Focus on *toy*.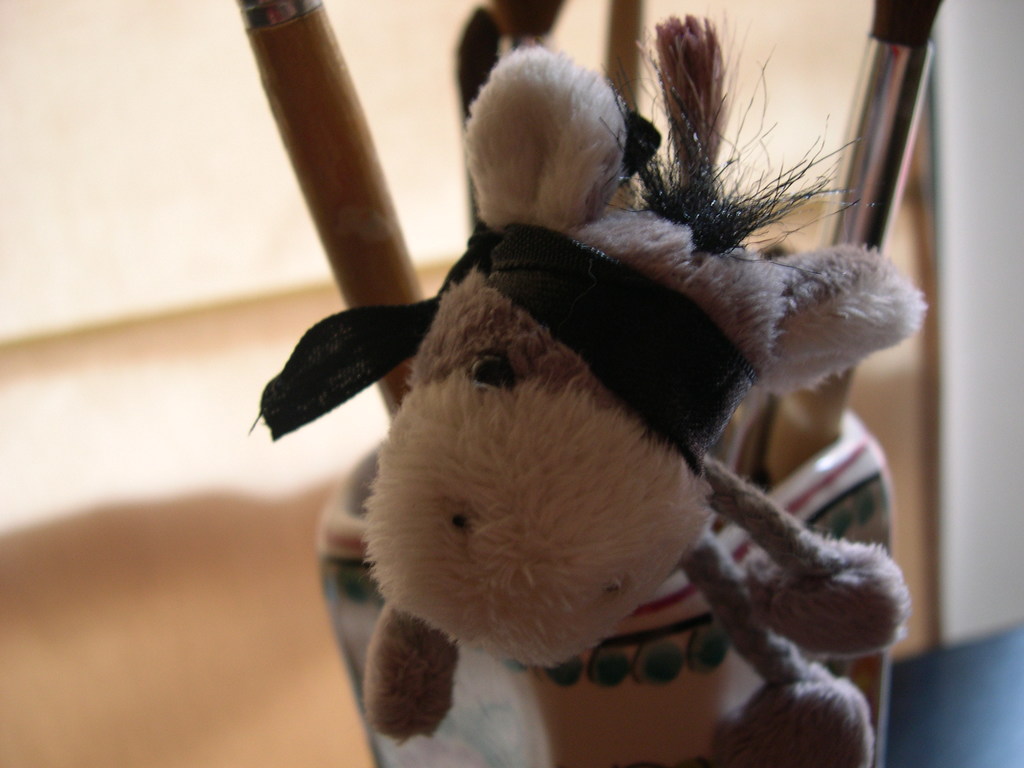
Focused at rect(244, 13, 956, 767).
